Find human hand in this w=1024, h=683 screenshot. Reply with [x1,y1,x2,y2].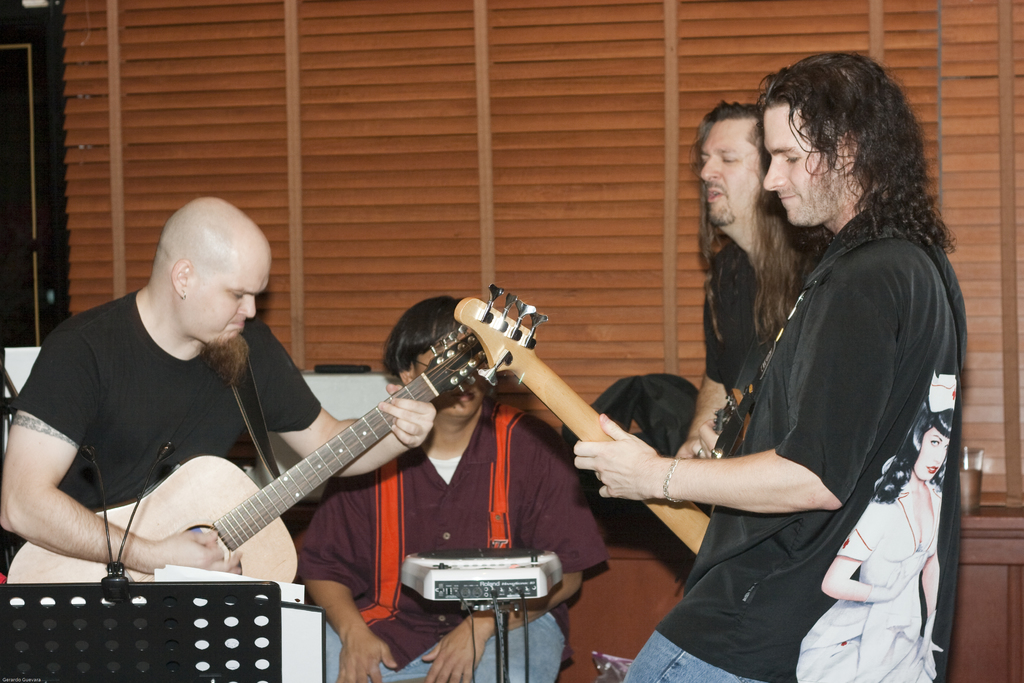
[564,421,723,528].
